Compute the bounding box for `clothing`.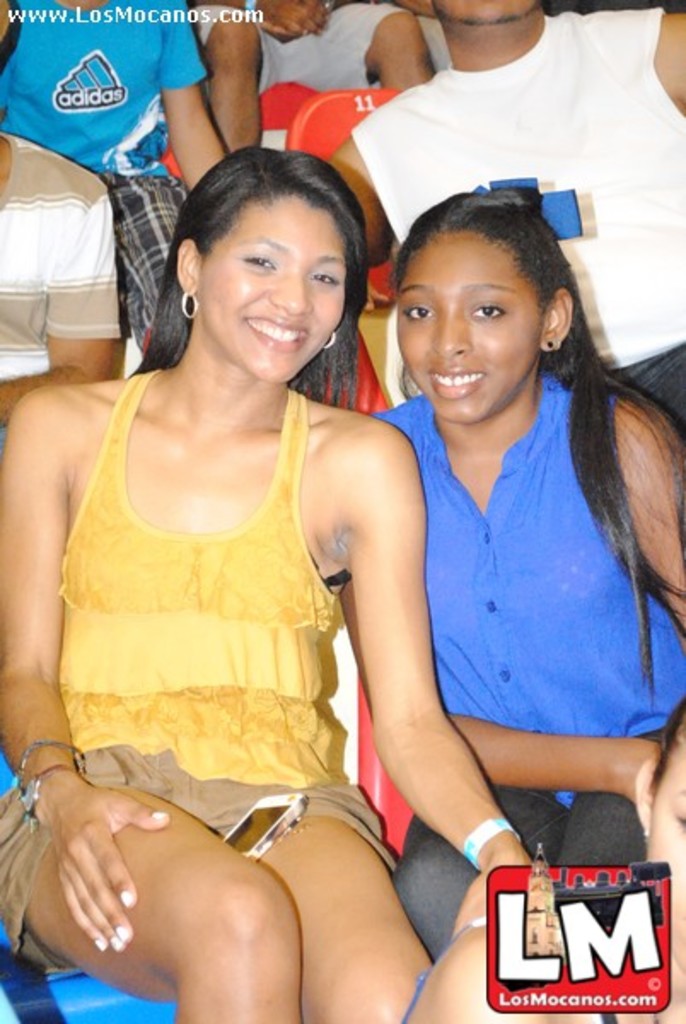
346,3,684,469.
